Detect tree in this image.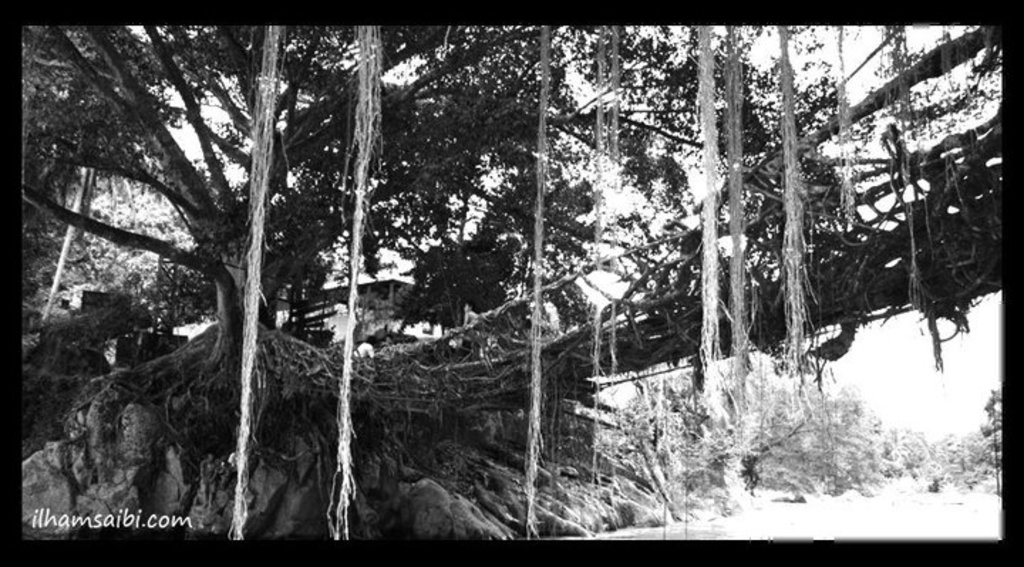
Detection: [785, 361, 870, 495].
